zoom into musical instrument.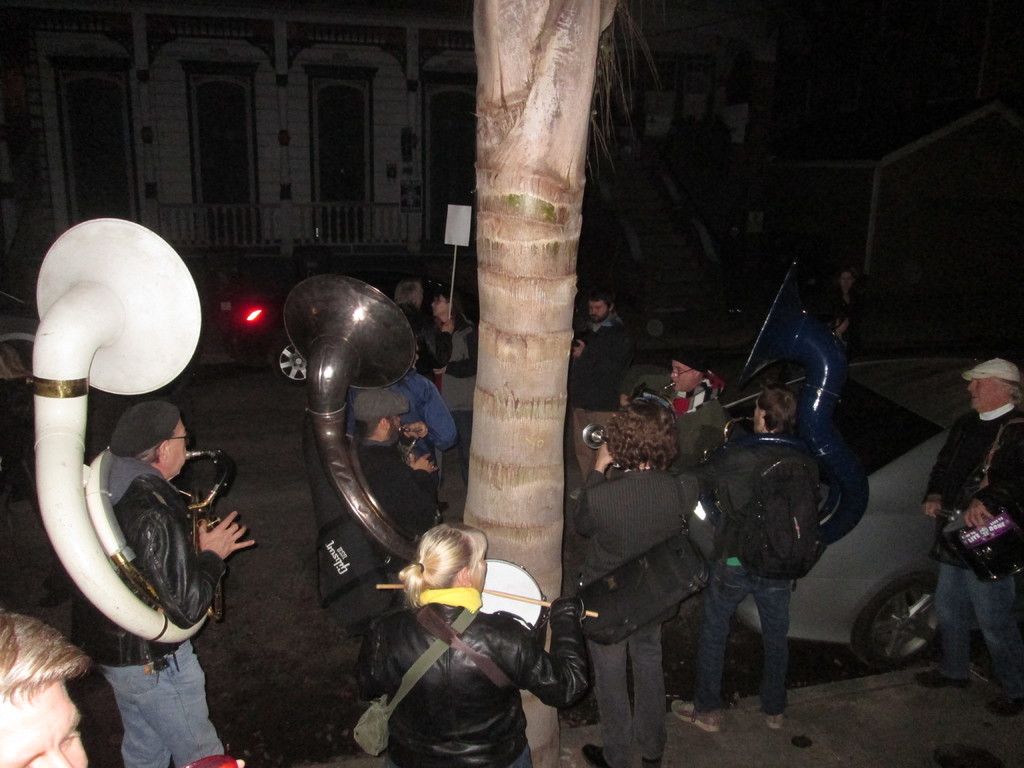
Zoom target: Rect(584, 419, 614, 451).
